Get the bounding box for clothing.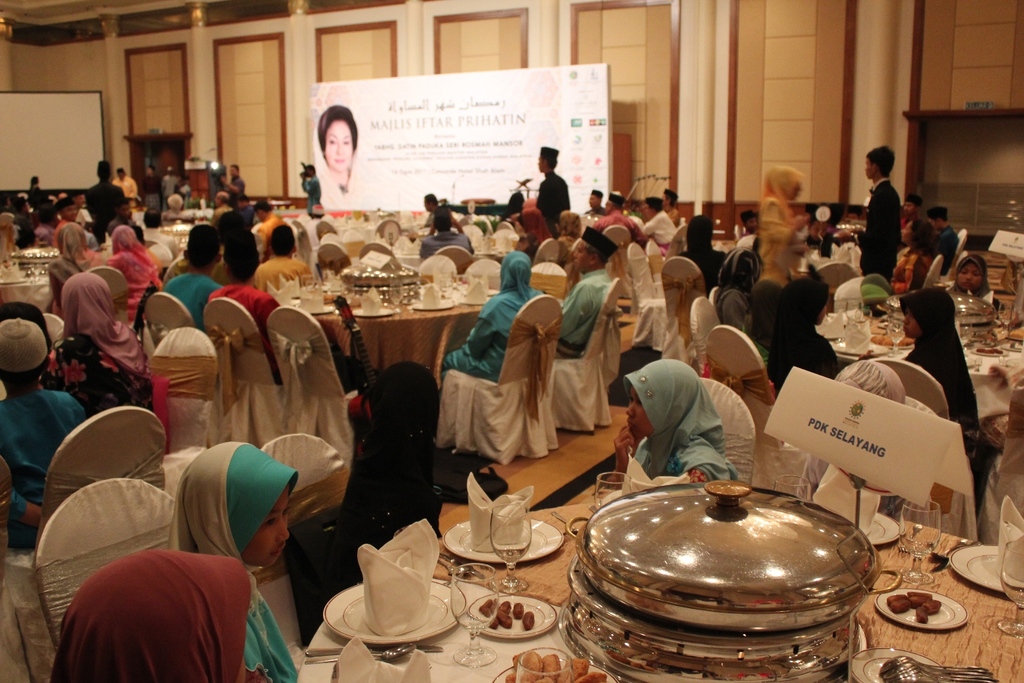
bbox=(888, 247, 931, 294).
